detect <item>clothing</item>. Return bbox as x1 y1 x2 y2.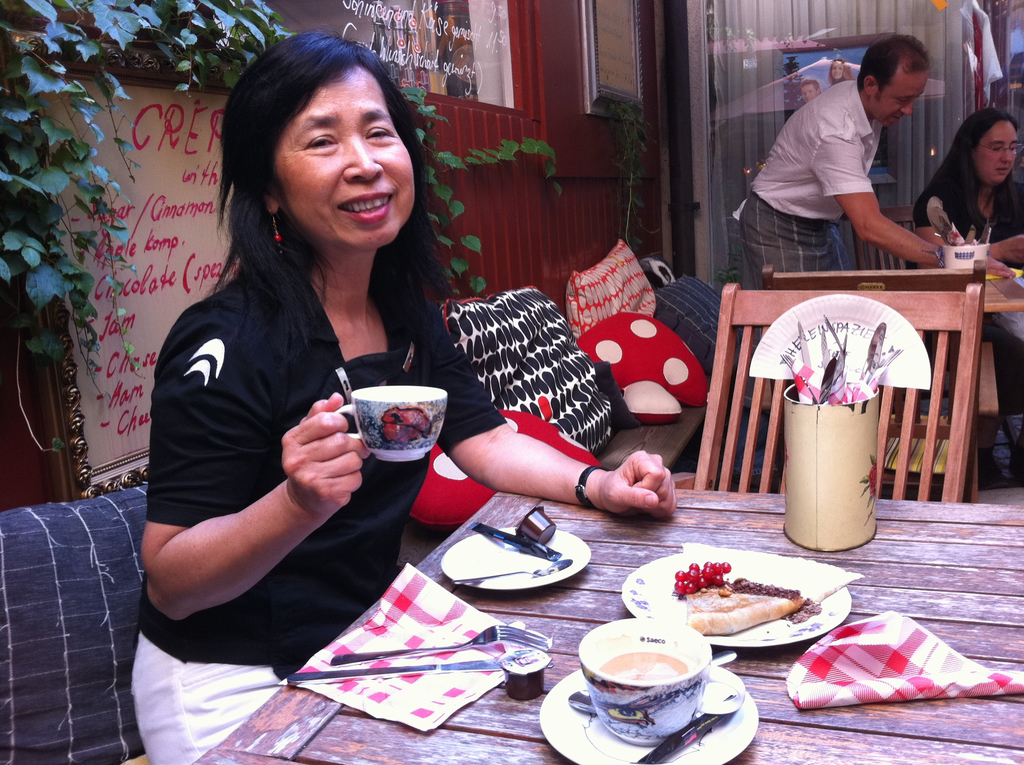
738 79 884 341.
